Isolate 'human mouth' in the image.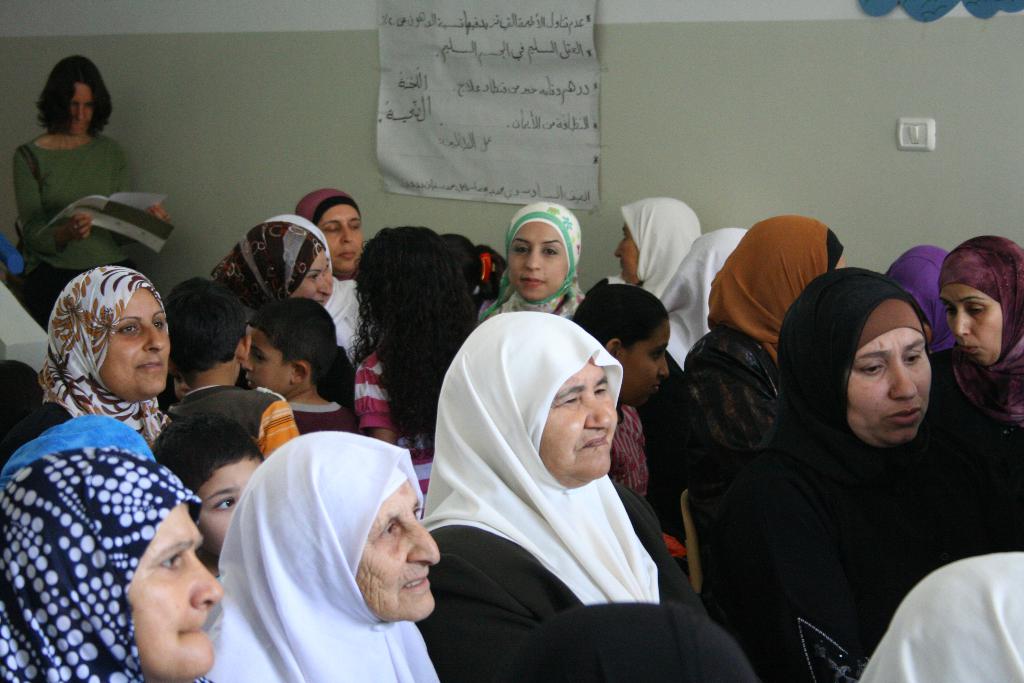
Isolated region: (520,272,547,292).
